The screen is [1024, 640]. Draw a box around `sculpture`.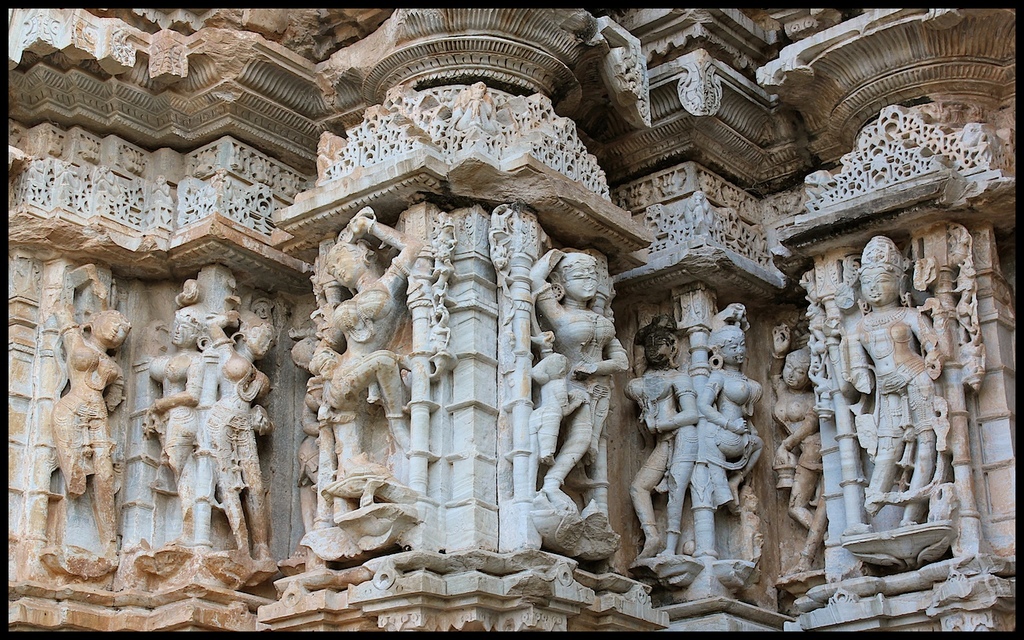
x1=296, y1=209, x2=422, y2=525.
